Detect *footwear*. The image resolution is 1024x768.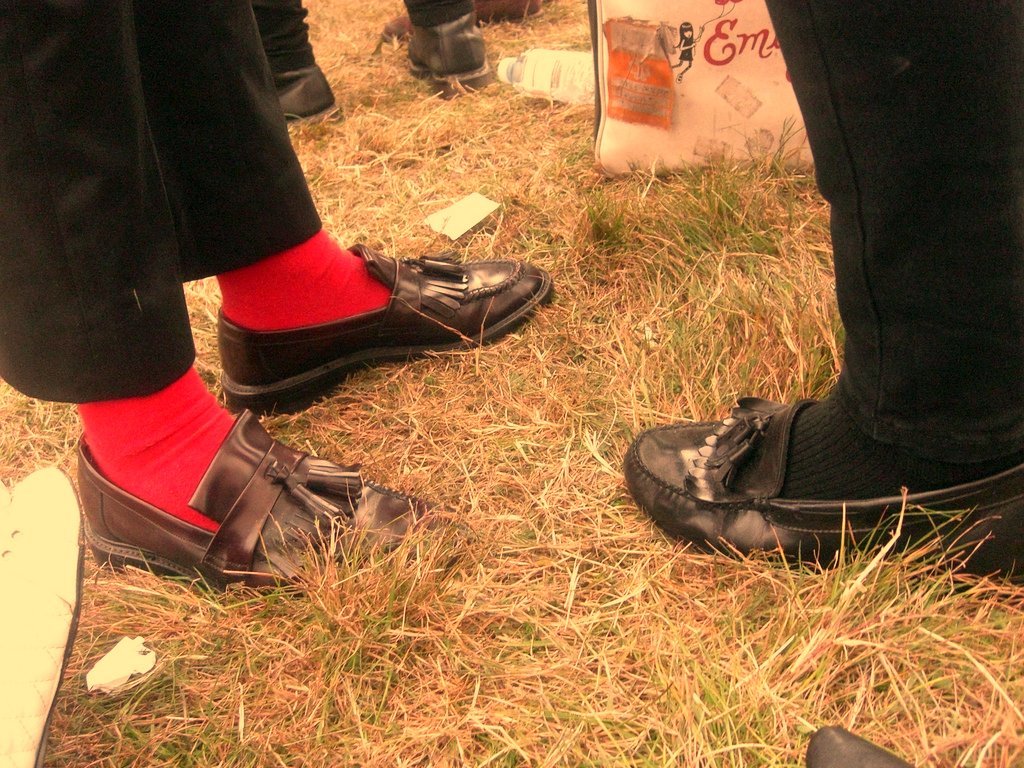
69/406/478/594.
